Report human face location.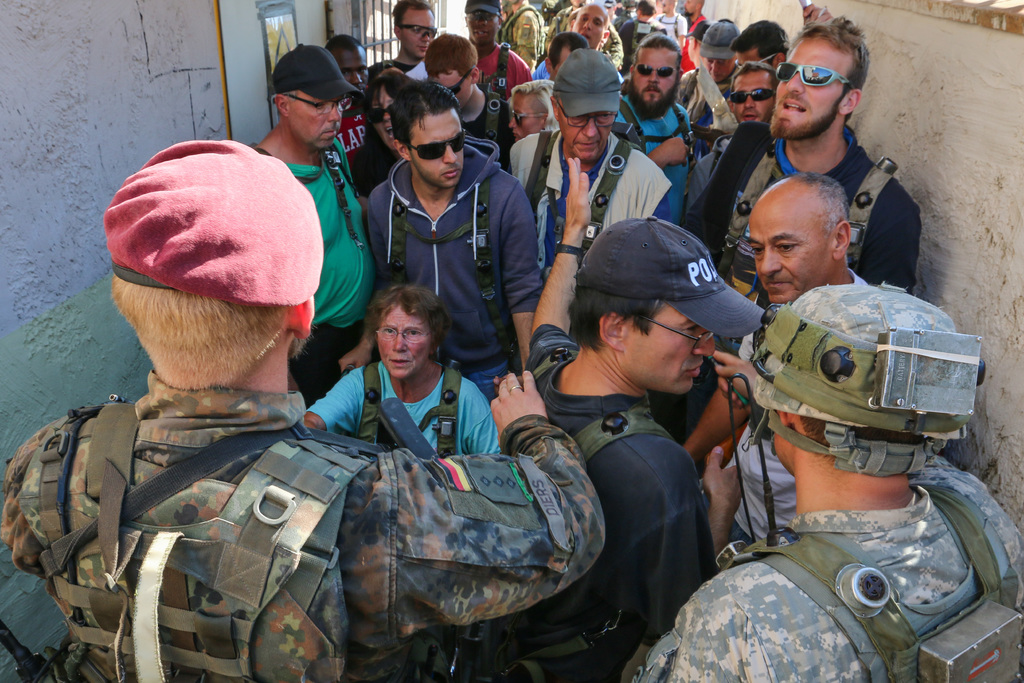
Report: <region>339, 44, 373, 81</region>.
